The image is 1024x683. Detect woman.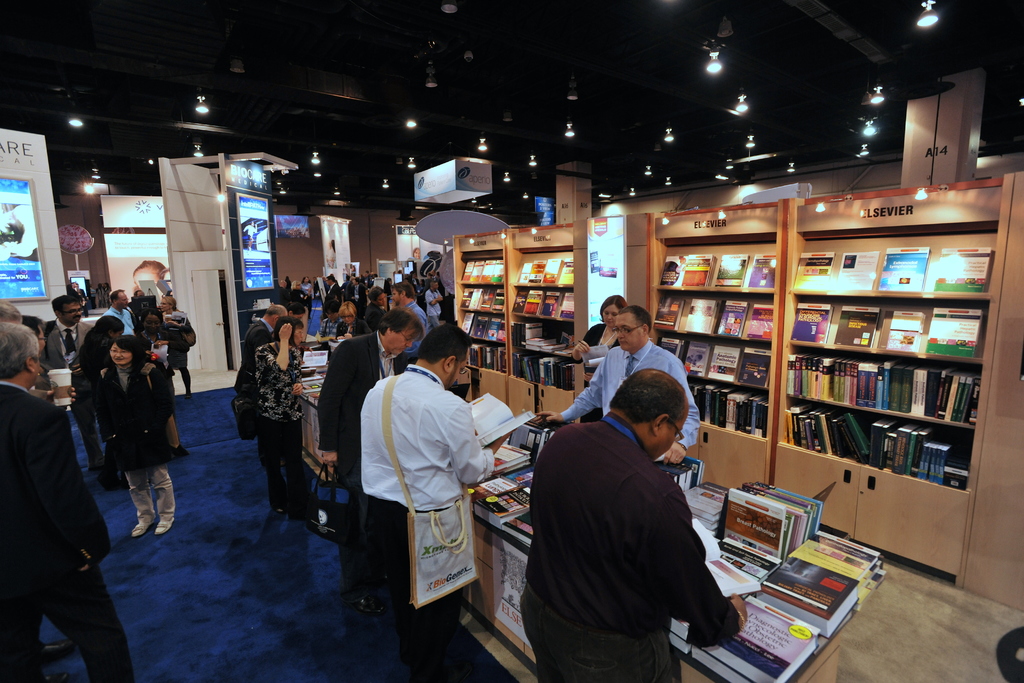
Detection: locate(253, 316, 305, 520).
